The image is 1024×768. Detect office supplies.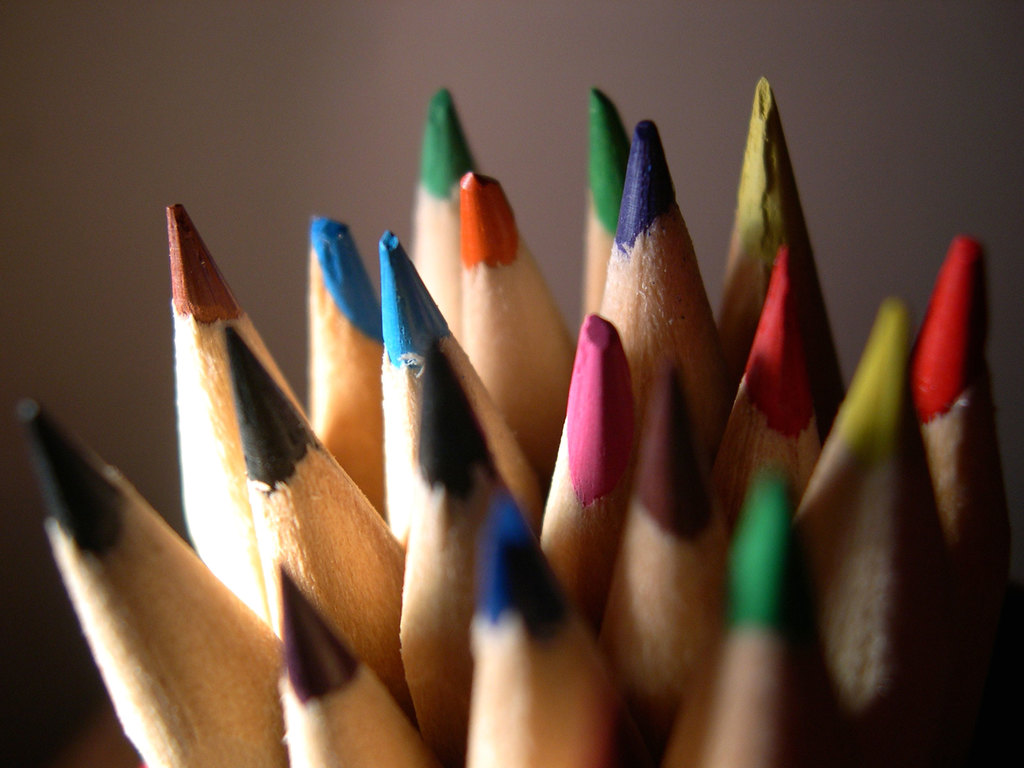
Detection: box=[229, 322, 421, 711].
